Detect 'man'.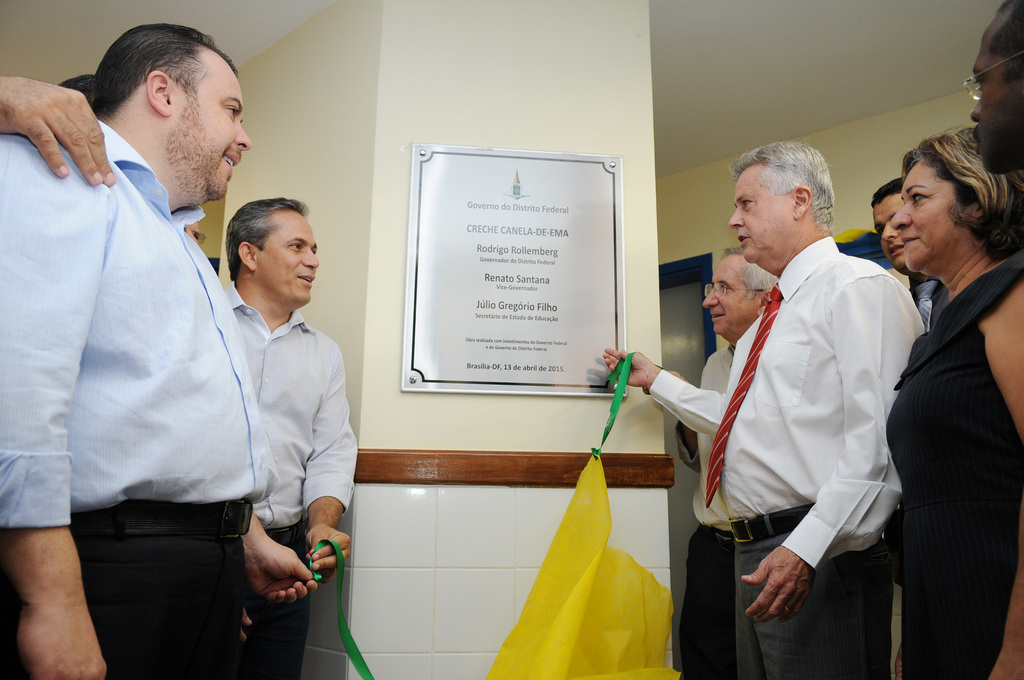
Detected at <box>649,247,783,679</box>.
